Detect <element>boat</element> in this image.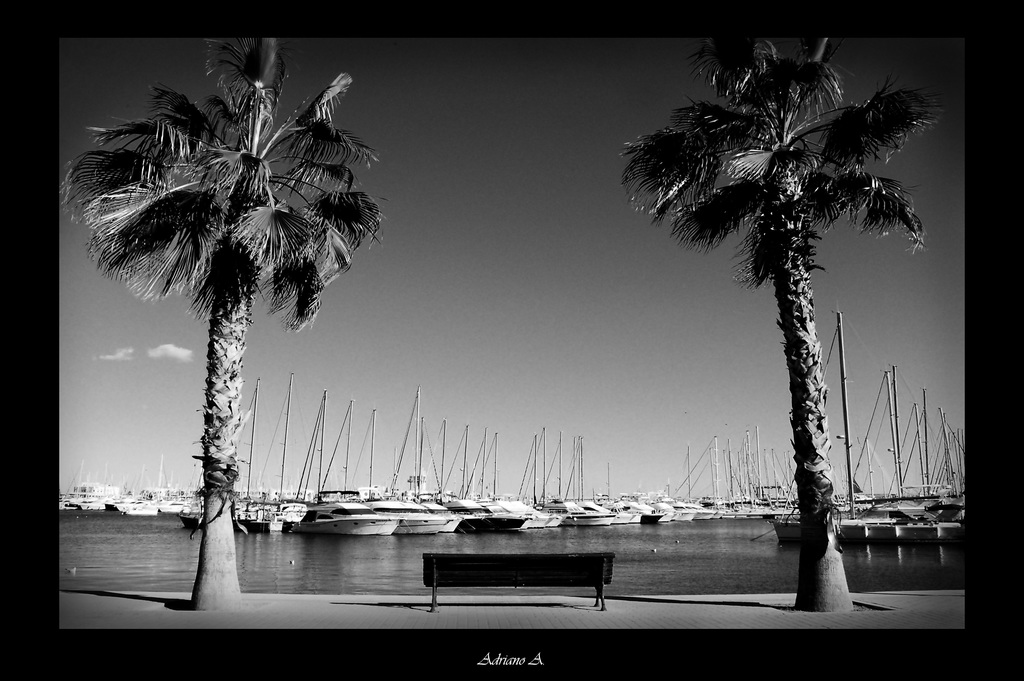
Detection: bbox=[513, 401, 623, 537].
